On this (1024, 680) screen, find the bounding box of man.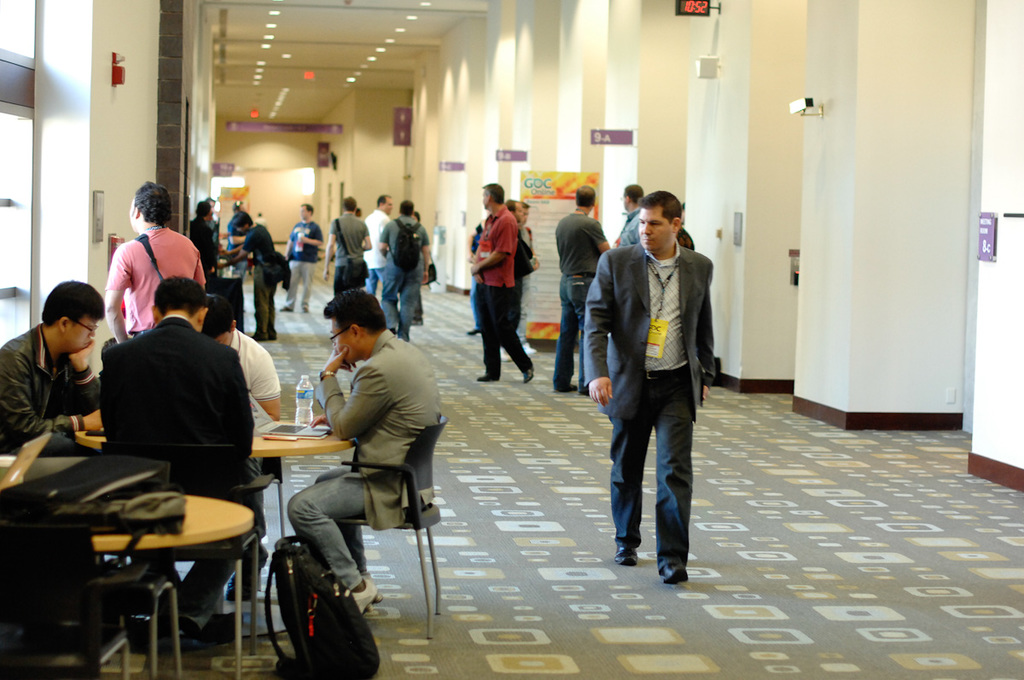
Bounding box: left=472, top=185, right=538, bottom=390.
